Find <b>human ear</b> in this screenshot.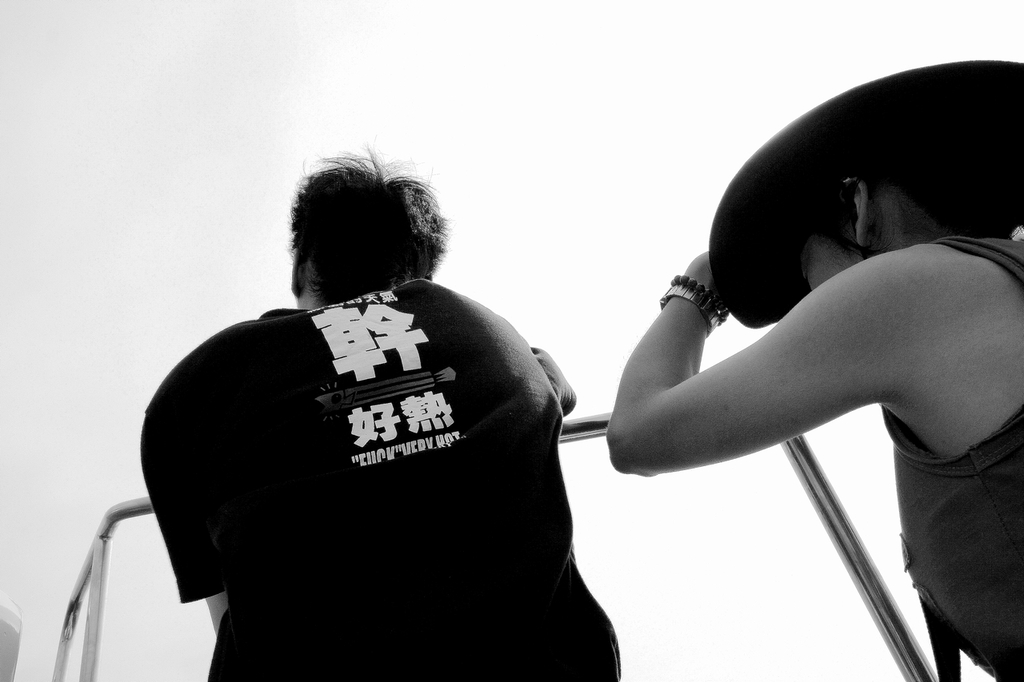
The bounding box for <b>human ear</b> is region(287, 247, 304, 296).
